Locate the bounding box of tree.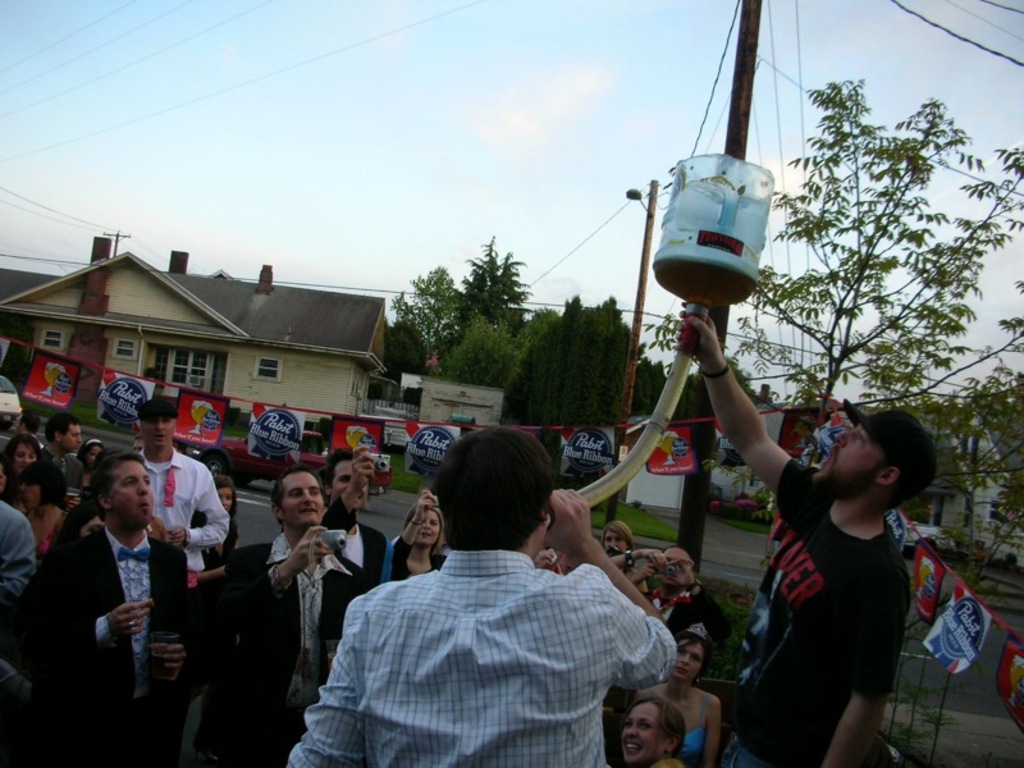
Bounding box: [x1=771, y1=69, x2=991, y2=470].
